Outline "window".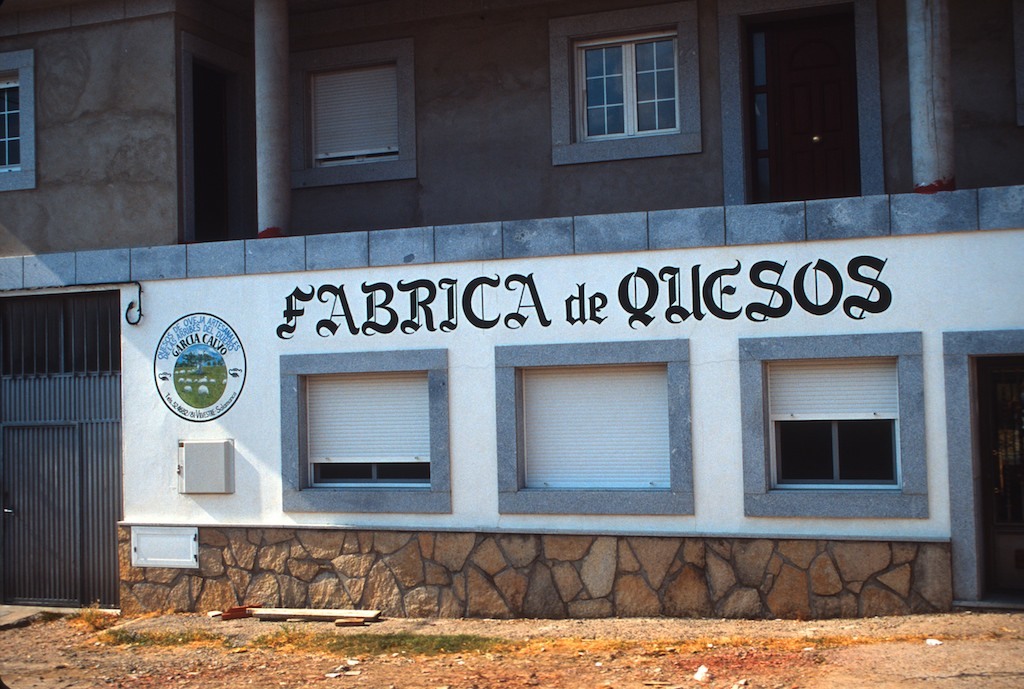
Outline: 311, 58, 397, 168.
